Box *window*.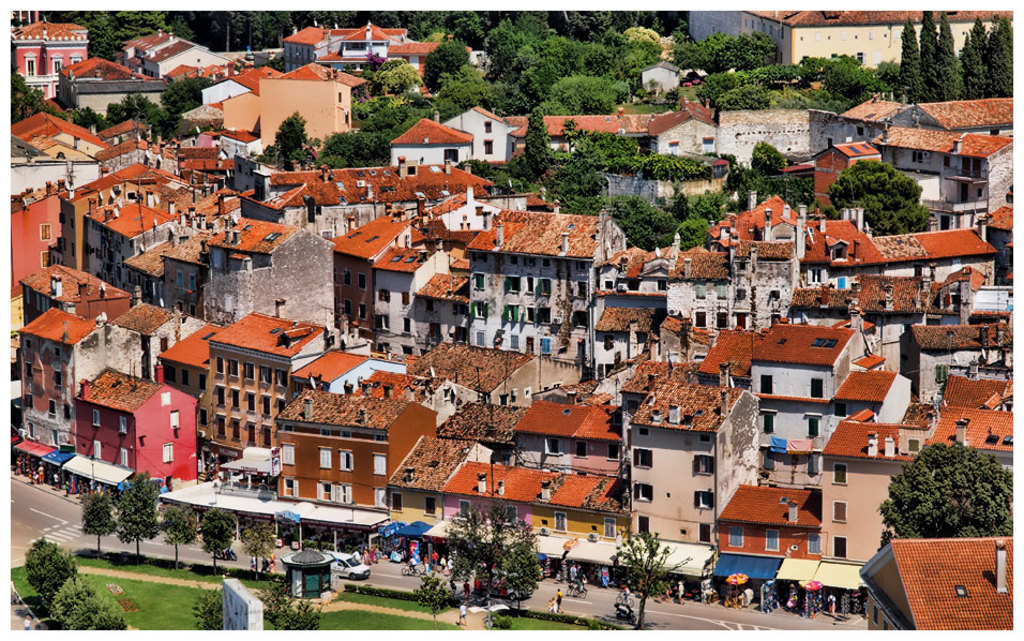
bbox(635, 513, 650, 539).
